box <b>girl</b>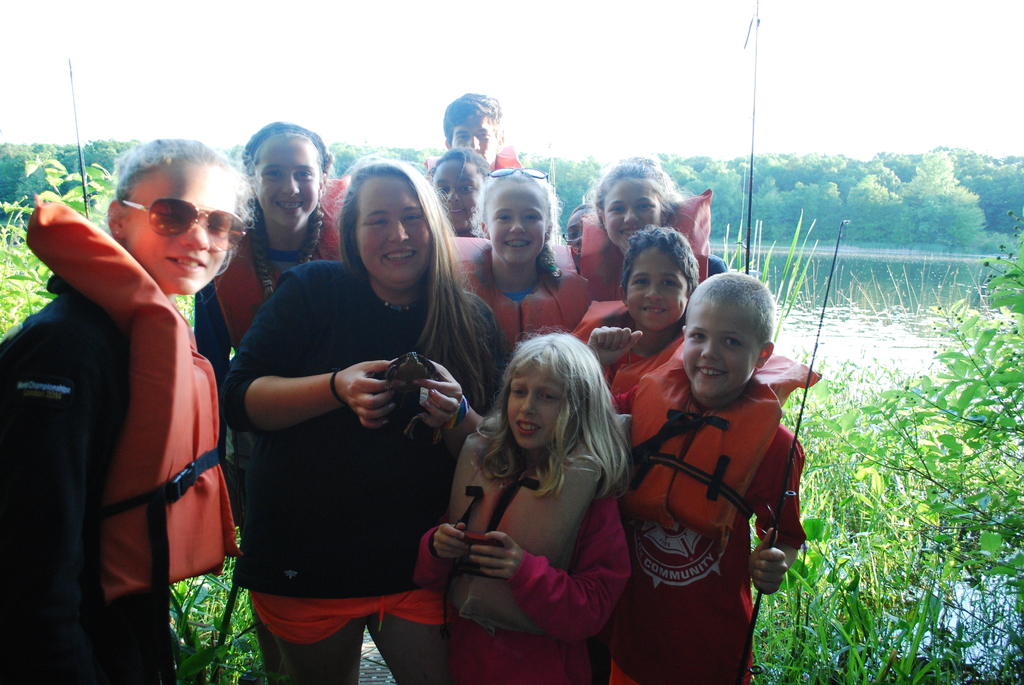
{"left": 417, "top": 143, "right": 492, "bottom": 236}
